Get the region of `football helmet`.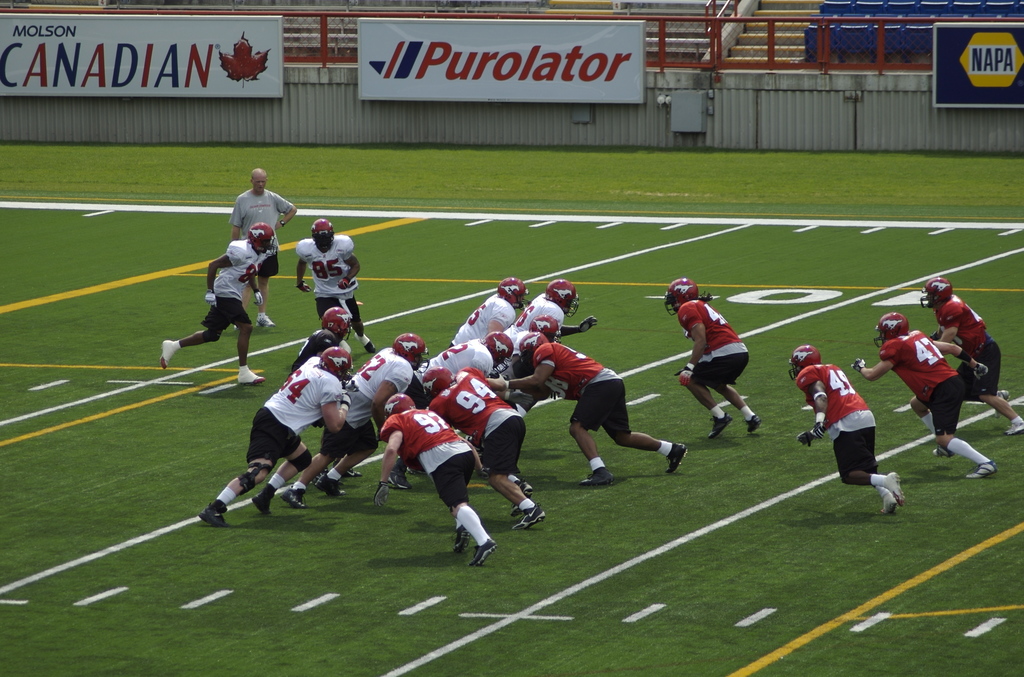
select_region(660, 275, 698, 316).
